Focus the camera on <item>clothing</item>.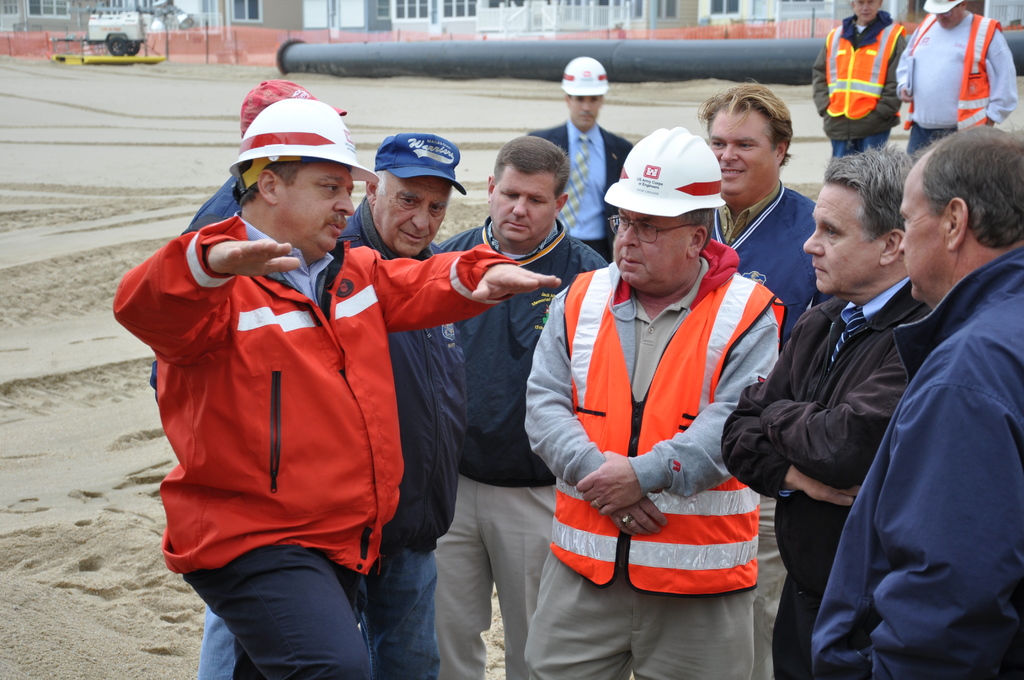
Focus region: detection(889, 10, 1015, 166).
